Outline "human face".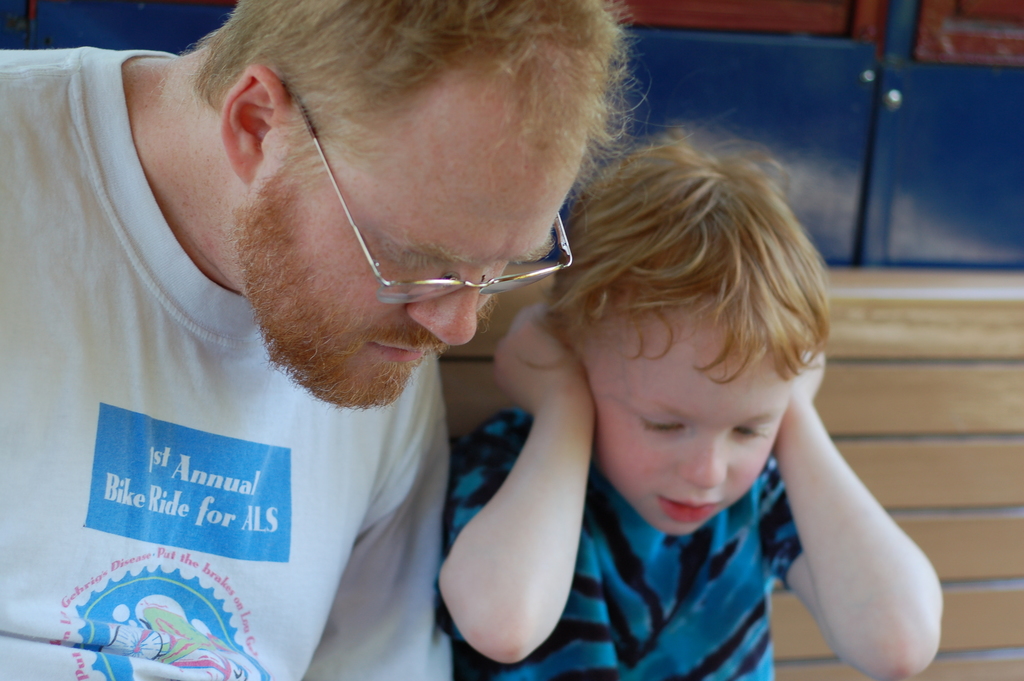
Outline: locate(246, 50, 593, 409).
